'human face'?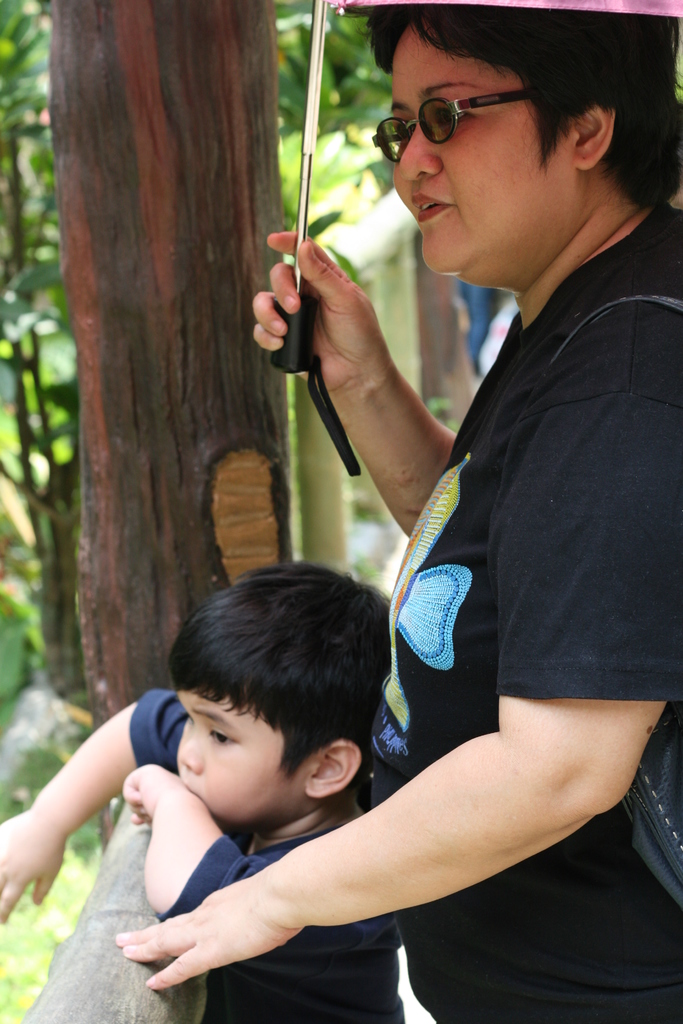
[390, 24, 566, 273]
